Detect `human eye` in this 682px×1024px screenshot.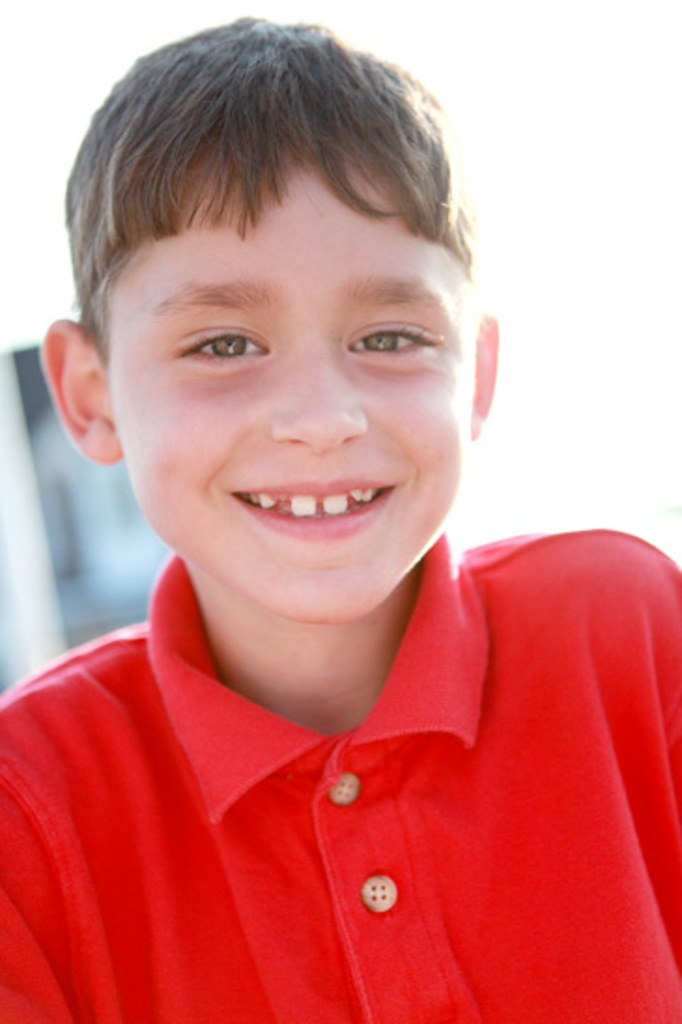
Detection: [163,312,277,374].
